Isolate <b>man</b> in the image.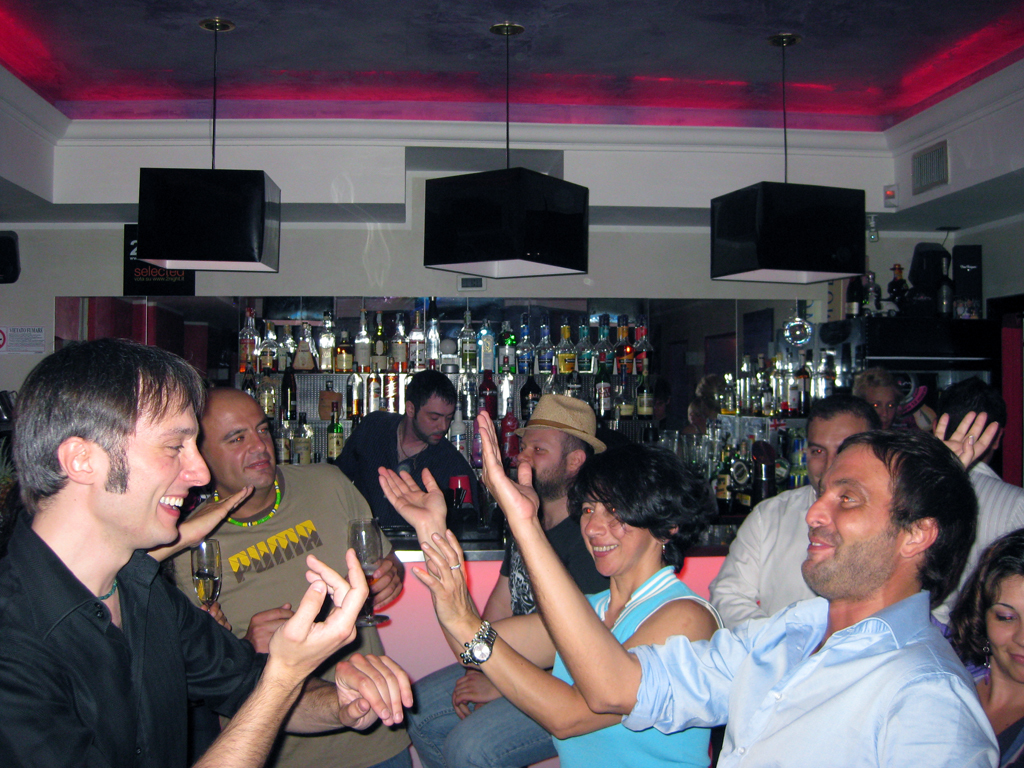
Isolated region: crop(331, 366, 486, 534).
